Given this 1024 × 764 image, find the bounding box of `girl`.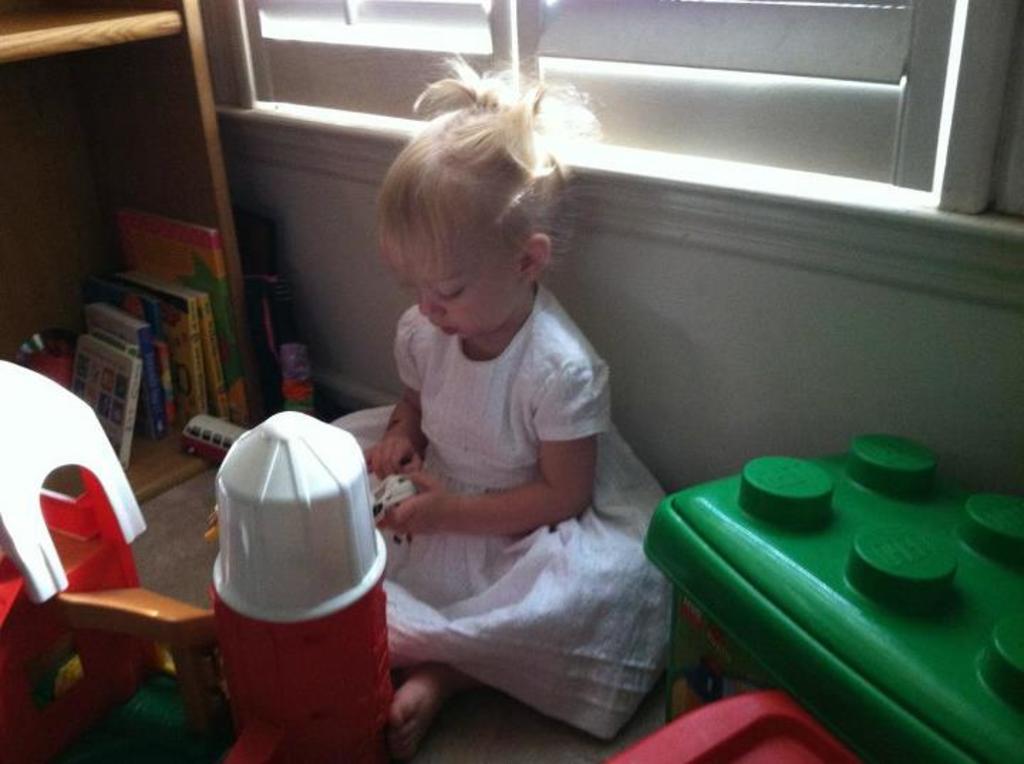
bbox(327, 51, 674, 763).
